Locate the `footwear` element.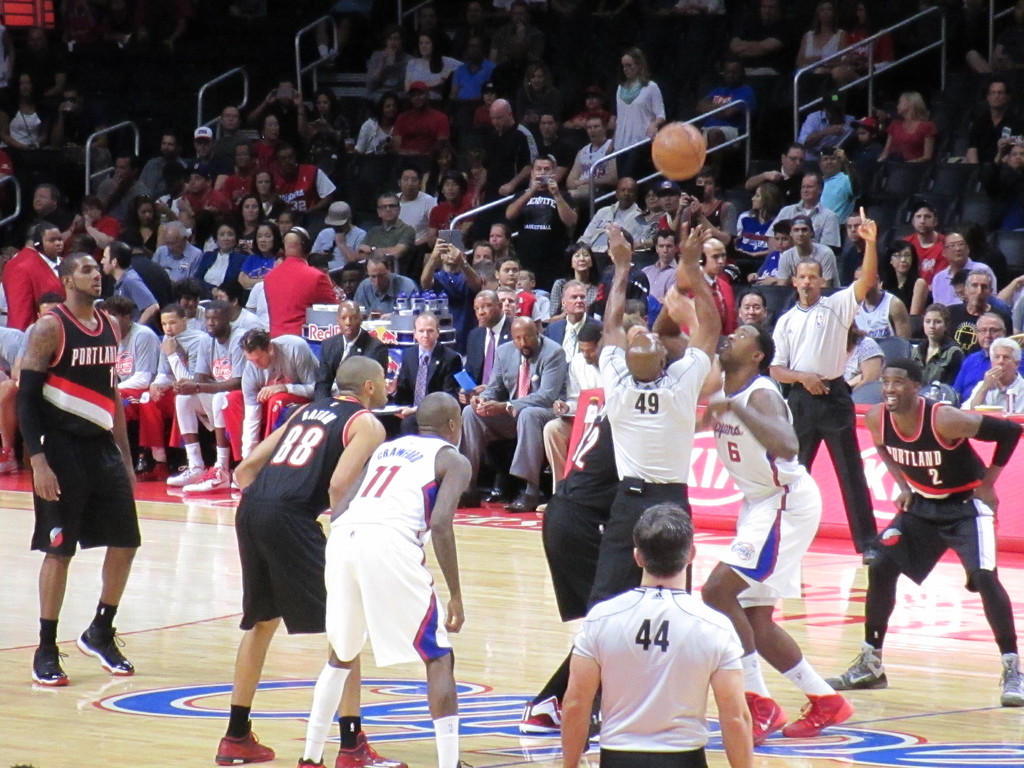
Element bbox: (left=0, top=447, right=21, bottom=476).
